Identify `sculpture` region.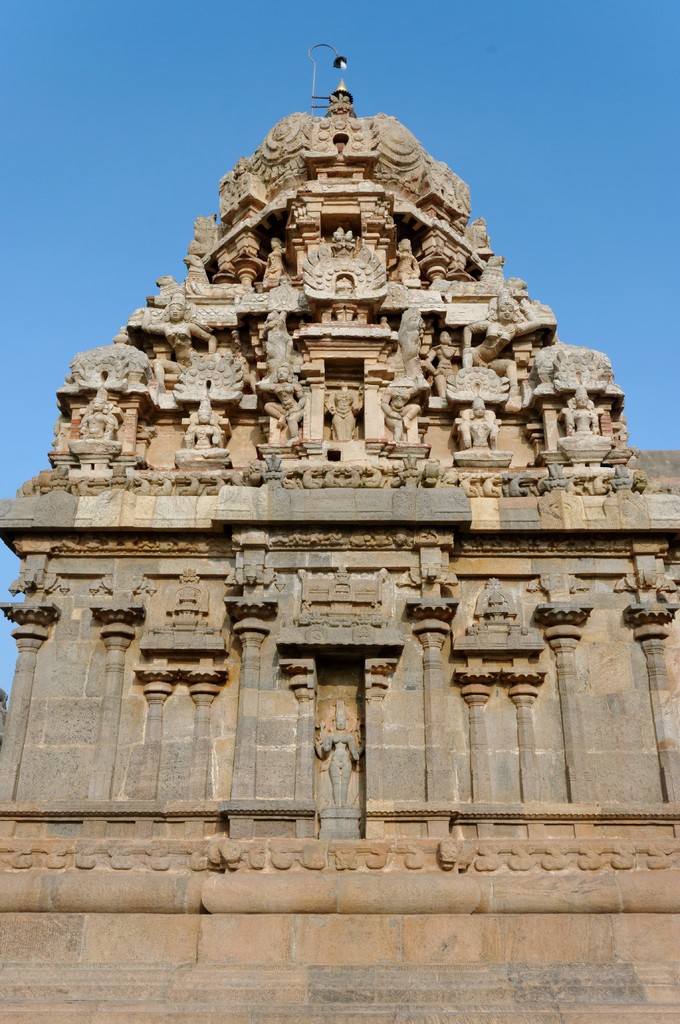
Region: (383, 380, 421, 442).
